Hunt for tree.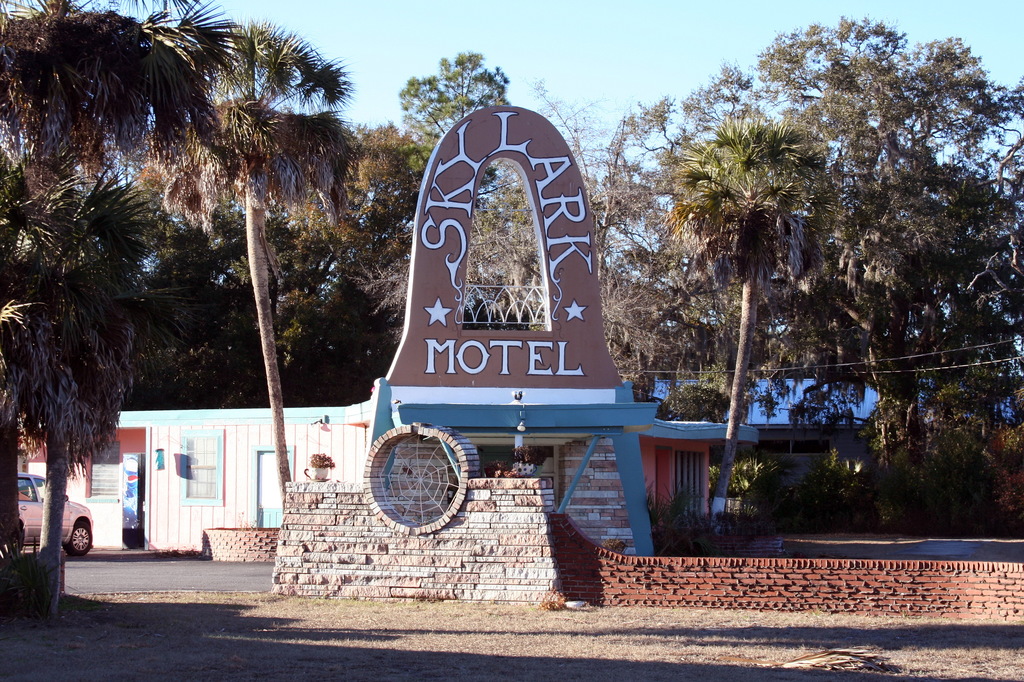
Hunted down at bbox=[671, 14, 1010, 473].
